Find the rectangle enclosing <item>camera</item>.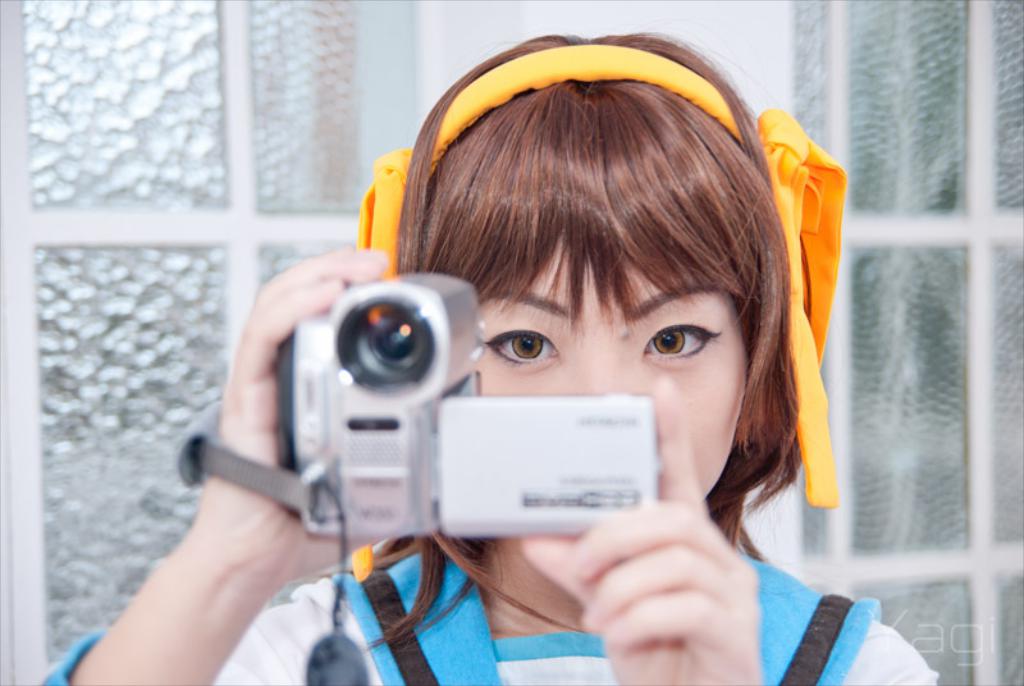
(left=276, top=273, right=667, bottom=538).
